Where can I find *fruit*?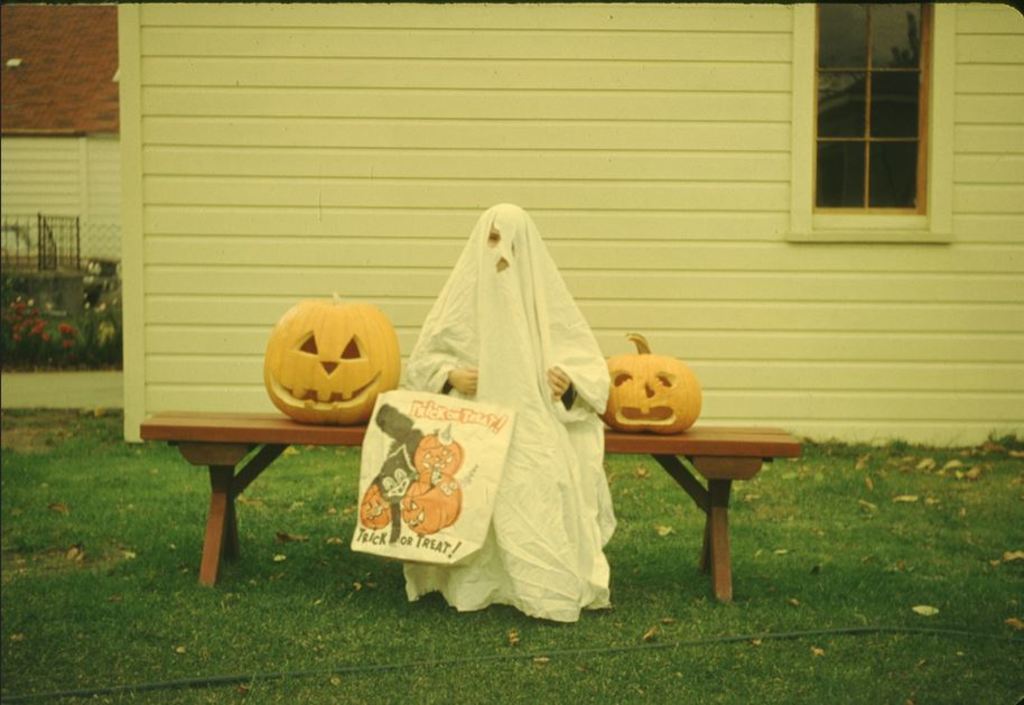
You can find it at 598:325:701:433.
